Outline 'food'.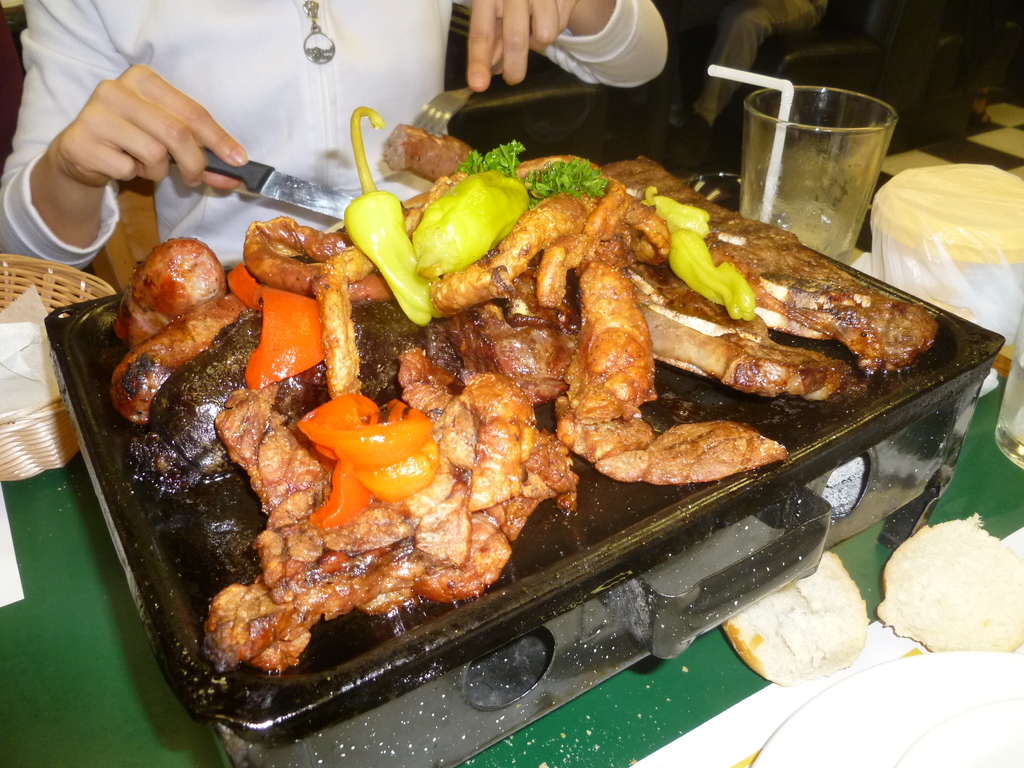
Outline: <box>100,102,941,684</box>.
